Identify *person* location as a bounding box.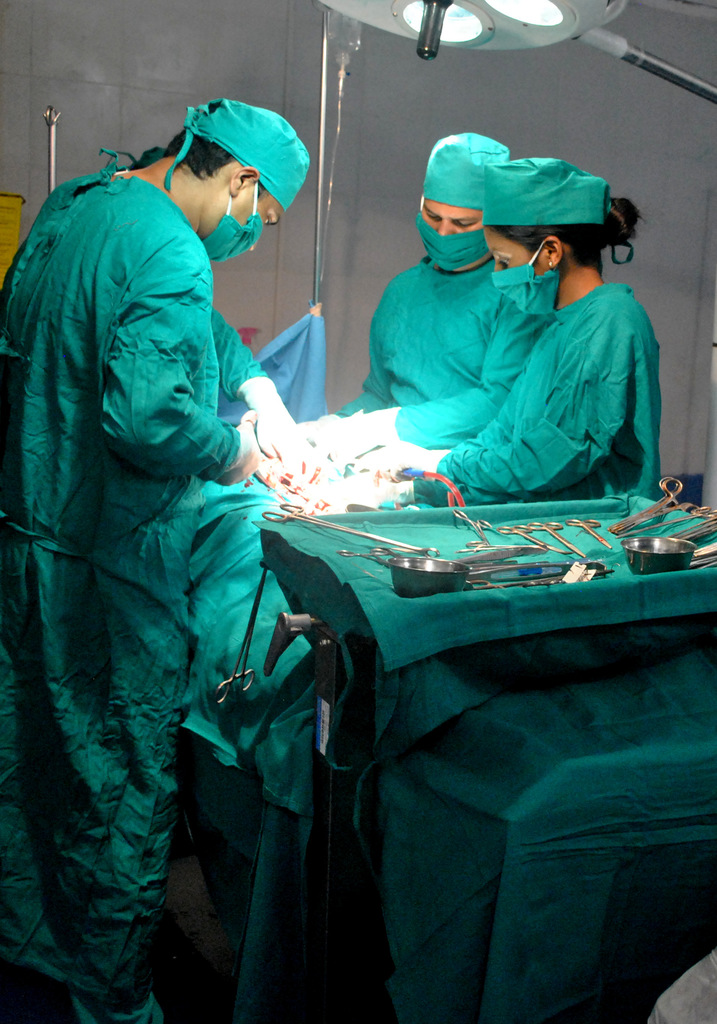
bbox(389, 155, 666, 503).
